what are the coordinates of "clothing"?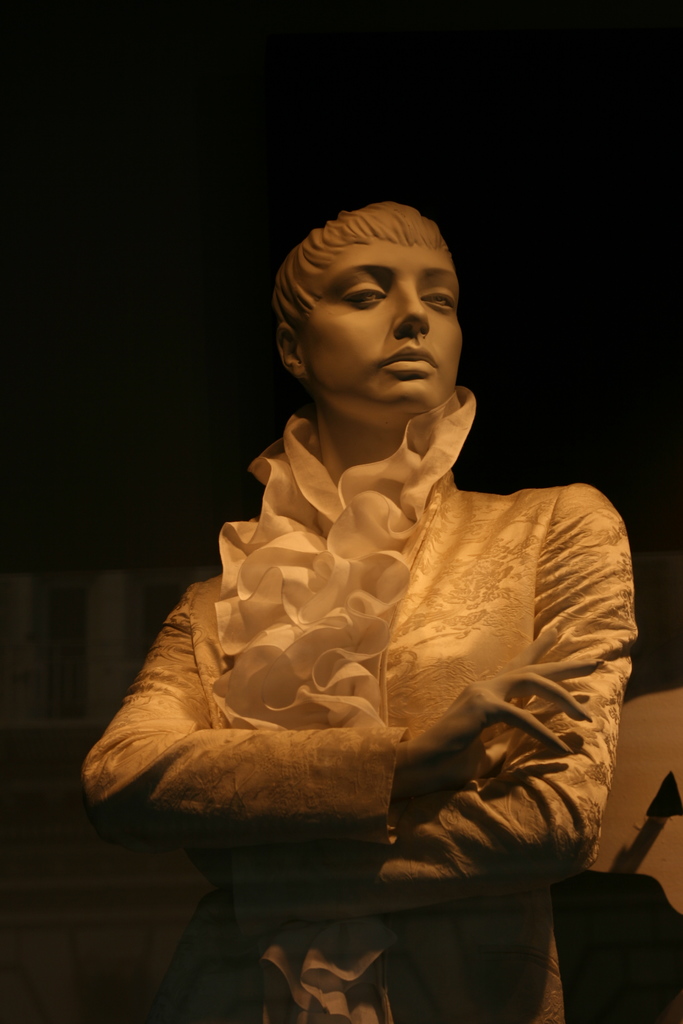
104/392/548/875.
